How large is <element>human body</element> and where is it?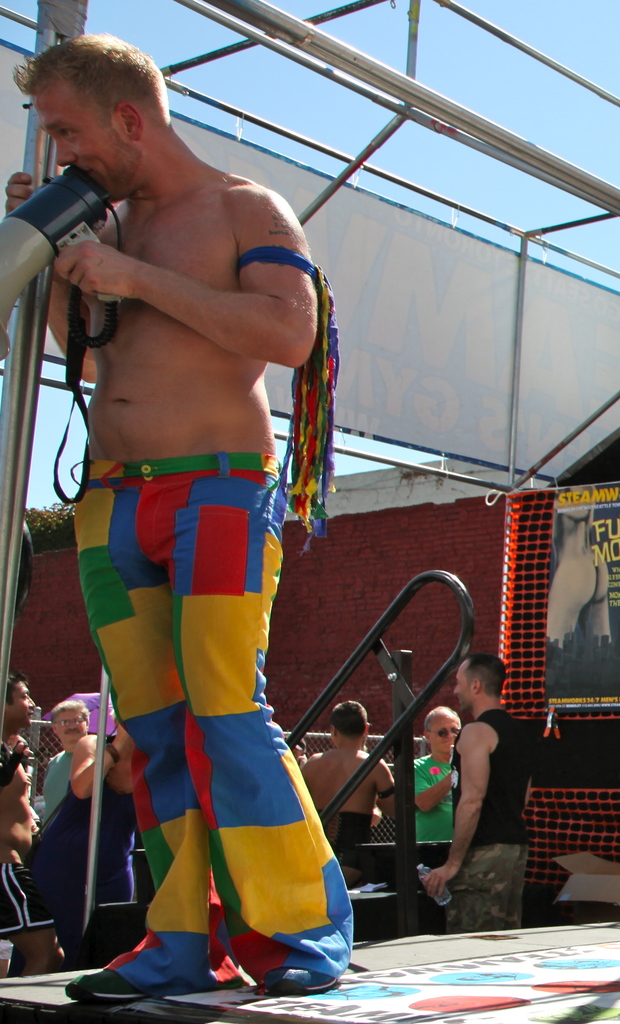
Bounding box: rect(425, 650, 539, 928).
